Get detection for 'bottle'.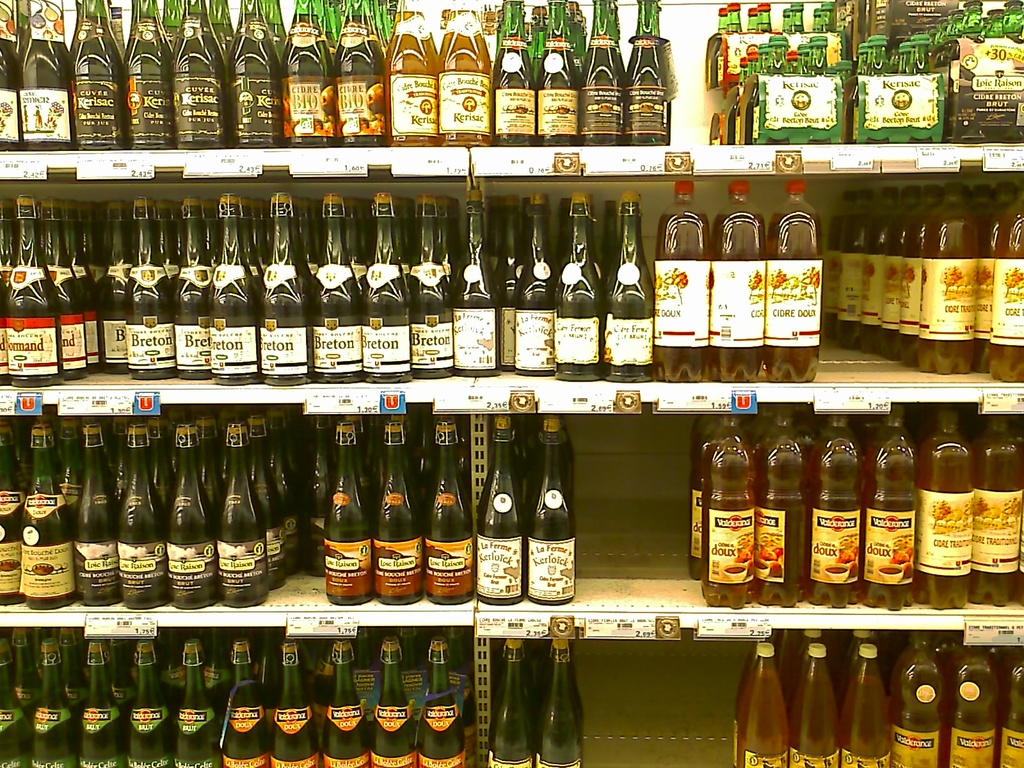
Detection: 602, 3, 625, 56.
